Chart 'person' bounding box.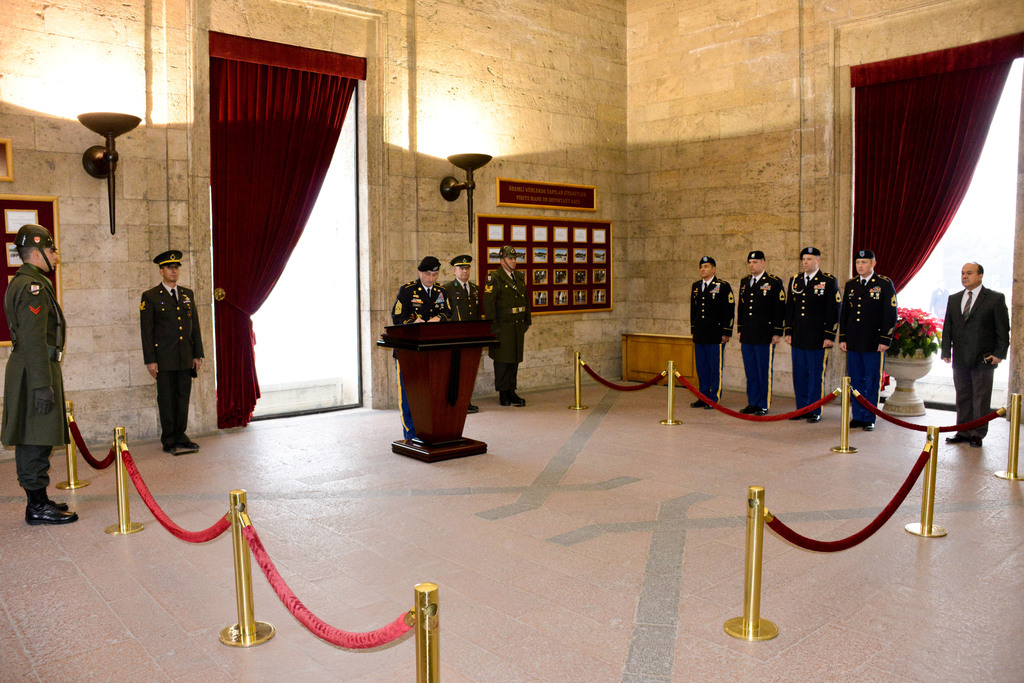
Charted: <bbox>691, 264, 736, 410</bbox>.
